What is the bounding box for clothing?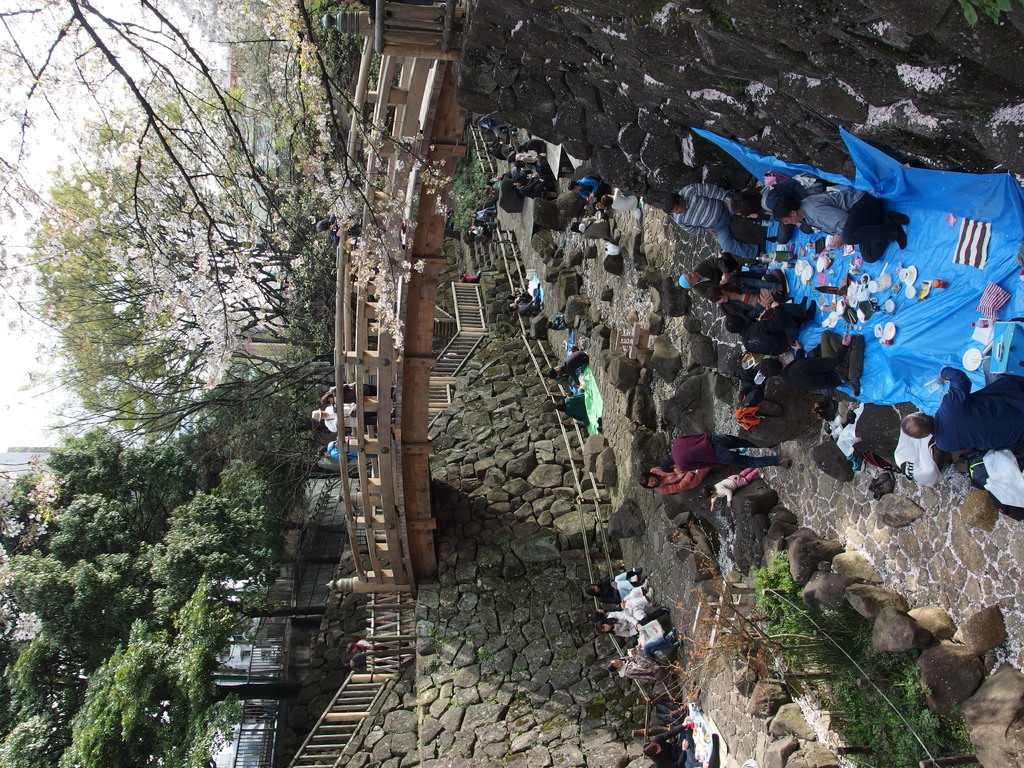
675, 436, 783, 468.
